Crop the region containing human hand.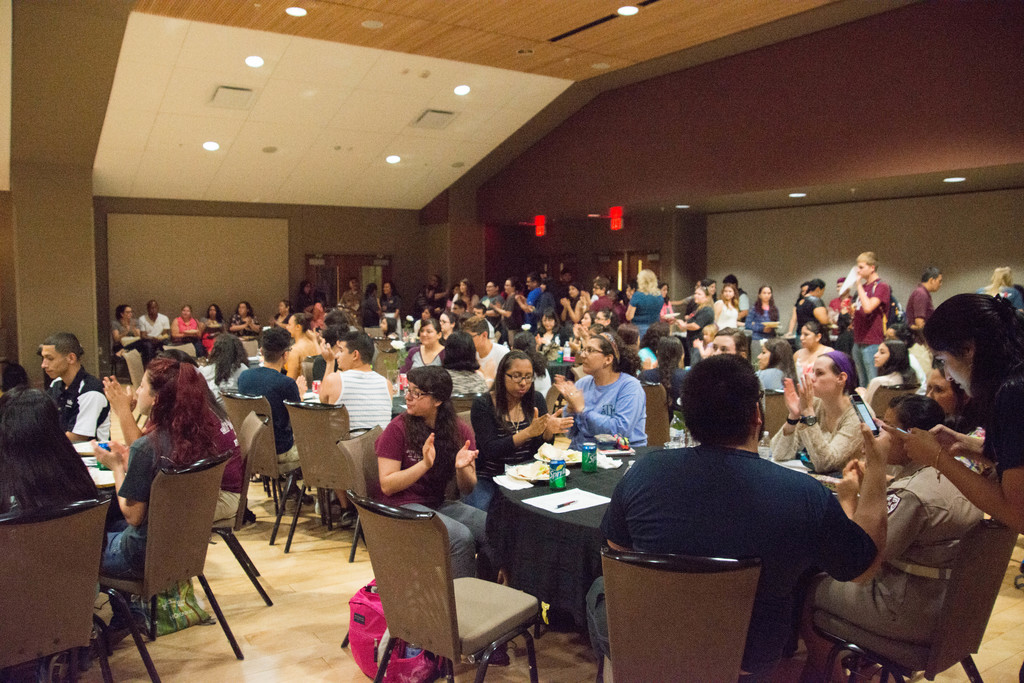
Crop region: 781:378:799:417.
